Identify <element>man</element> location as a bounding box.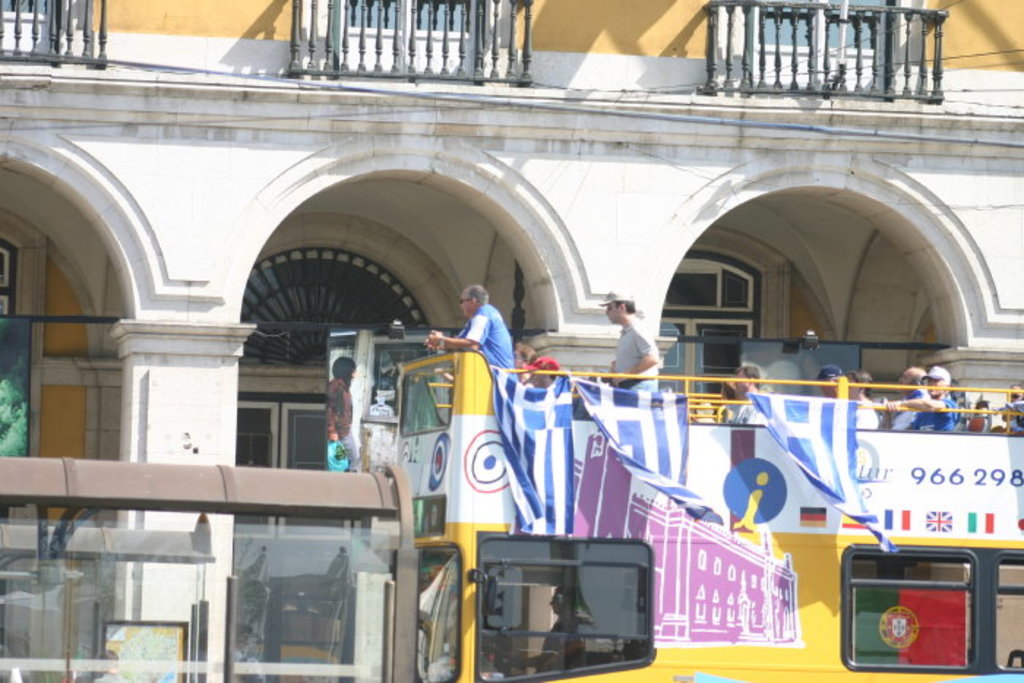
pyautogui.locateOnScreen(816, 364, 850, 402).
